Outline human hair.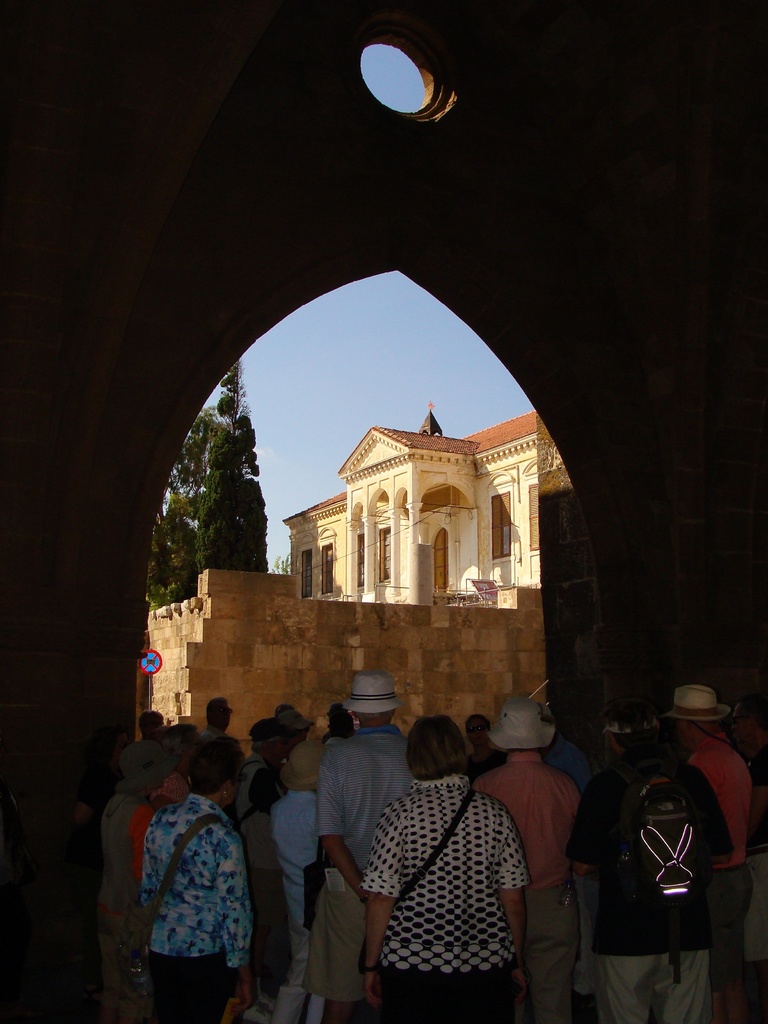
Outline: <region>84, 724, 123, 774</region>.
